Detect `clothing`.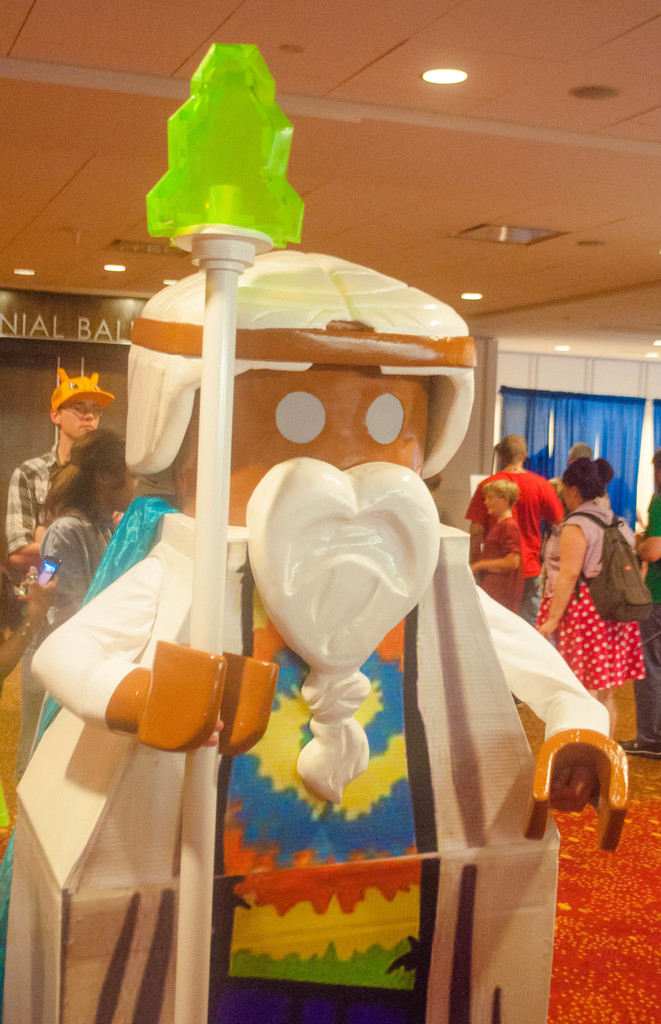
Detected at bbox=(538, 492, 649, 755).
